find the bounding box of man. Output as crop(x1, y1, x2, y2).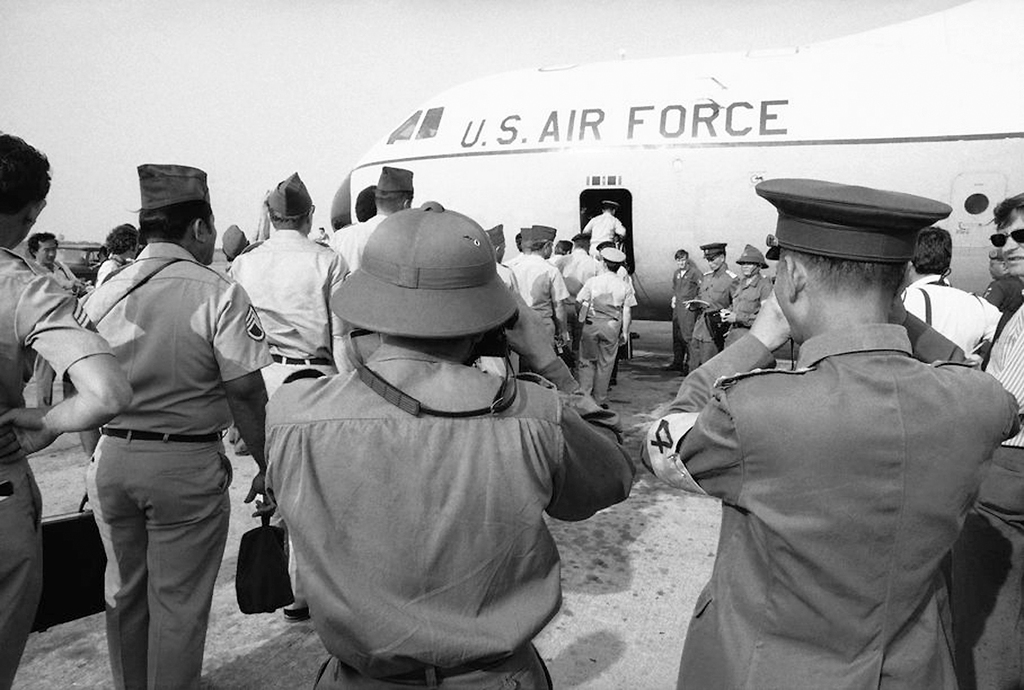
crop(946, 191, 1023, 685).
